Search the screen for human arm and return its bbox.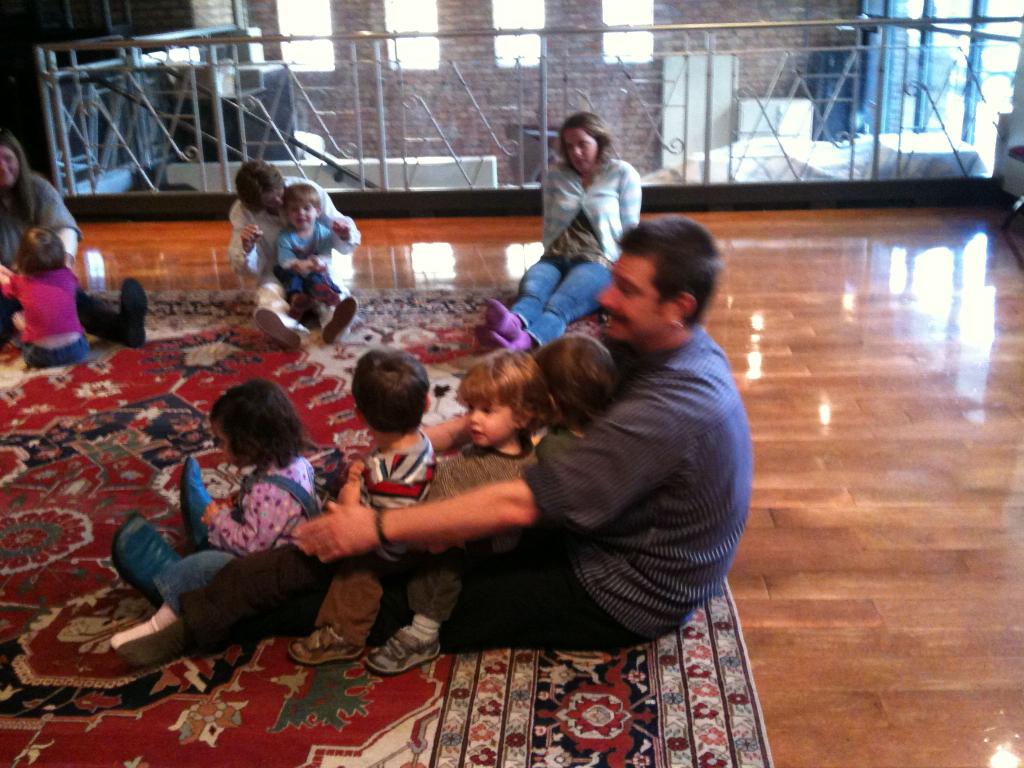
Found: box(226, 216, 255, 273).
